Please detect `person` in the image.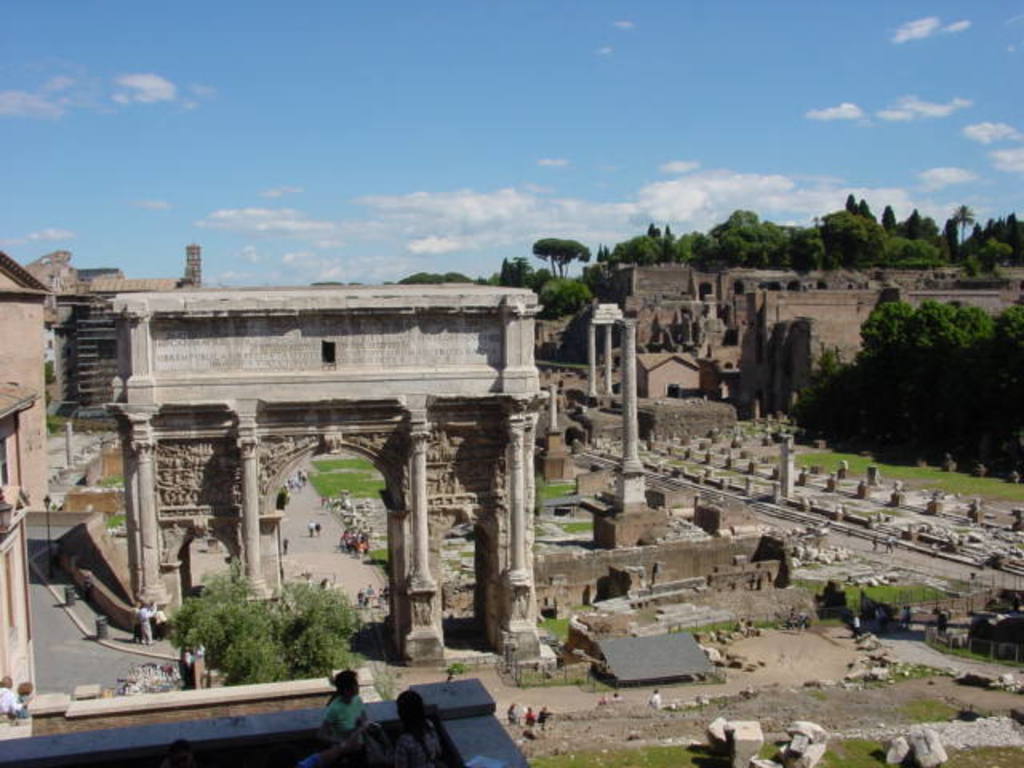
395 698 438 766.
